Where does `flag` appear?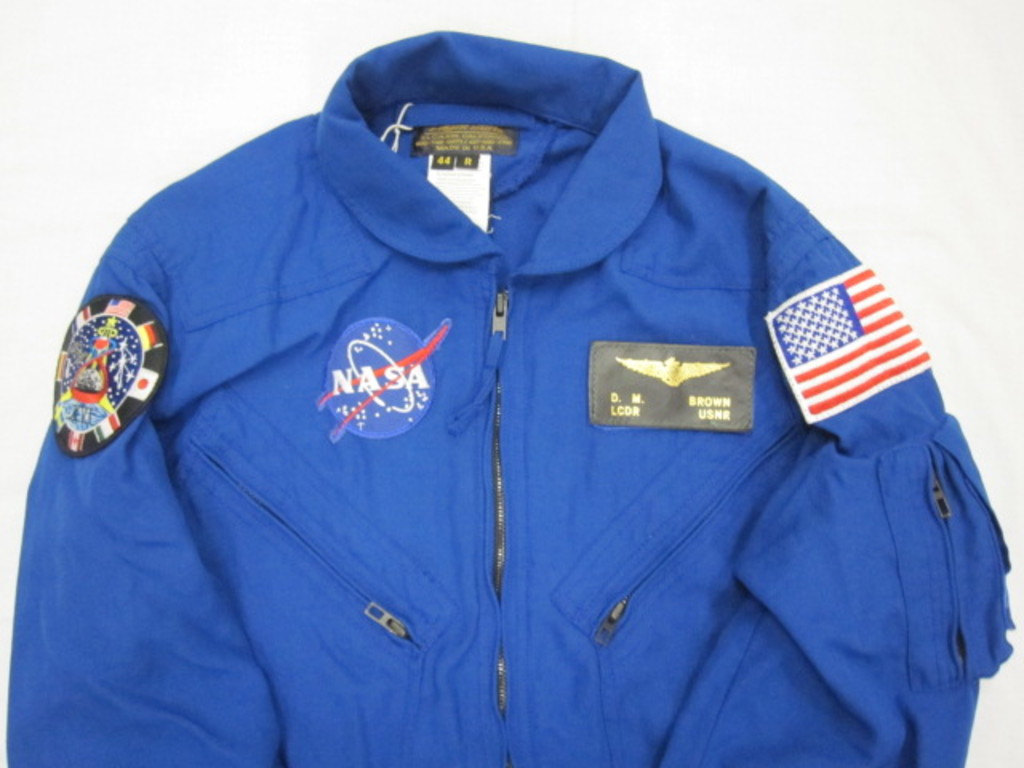
Appears at <box>62,434,82,453</box>.
